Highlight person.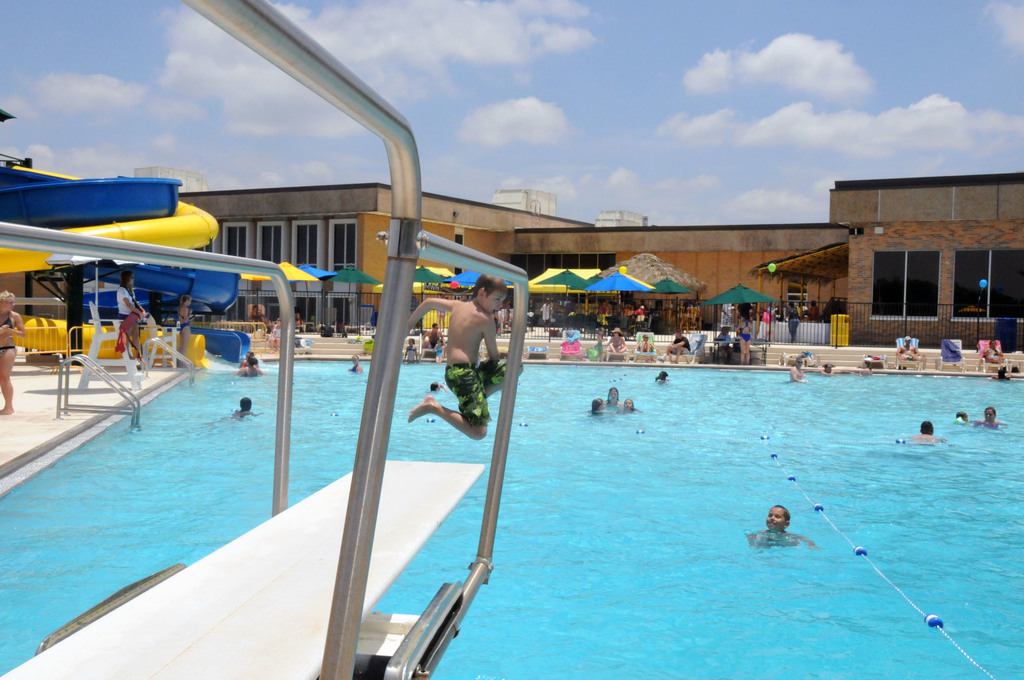
Highlighted region: (733, 313, 751, 364).
